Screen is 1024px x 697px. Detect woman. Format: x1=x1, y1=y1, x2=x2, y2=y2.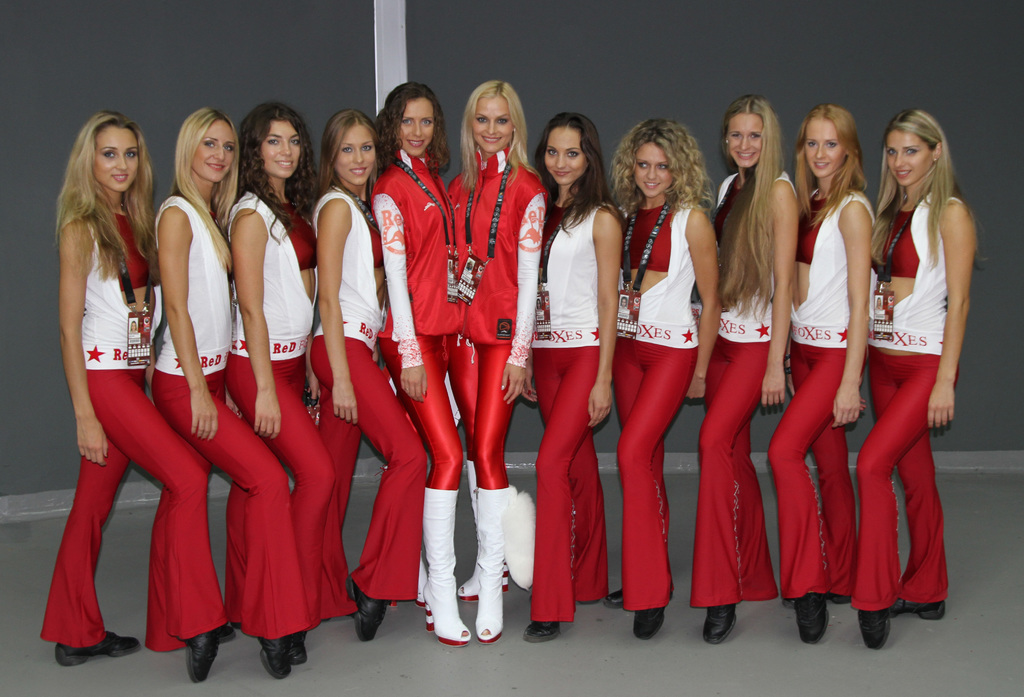
x1=39, y1=109, x2=219, y2=683.
